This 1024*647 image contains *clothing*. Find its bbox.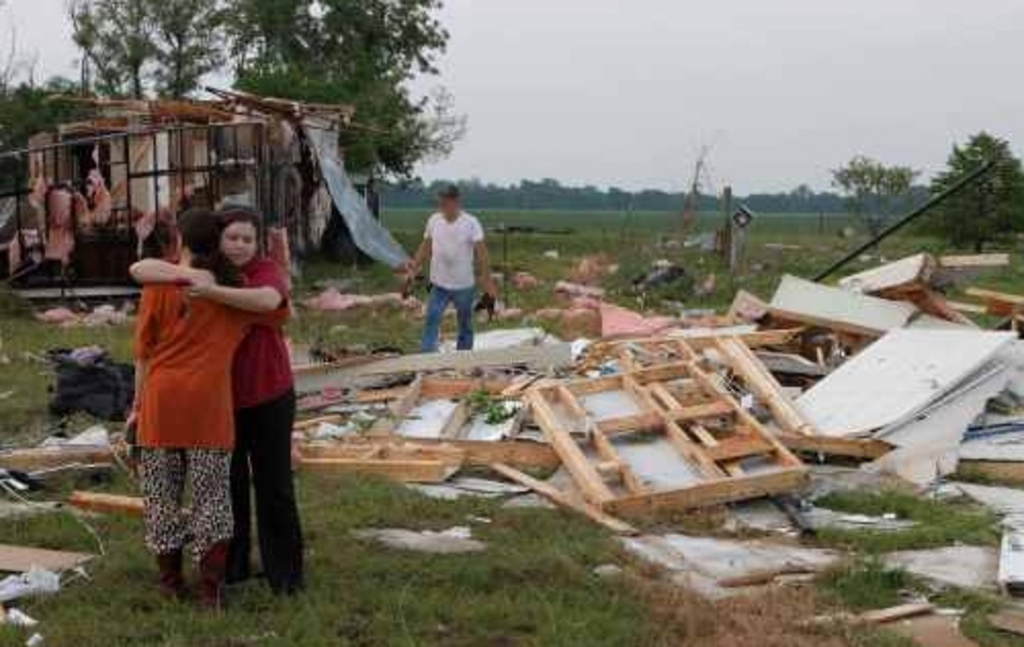
rect(231, 250, 303, 575).
